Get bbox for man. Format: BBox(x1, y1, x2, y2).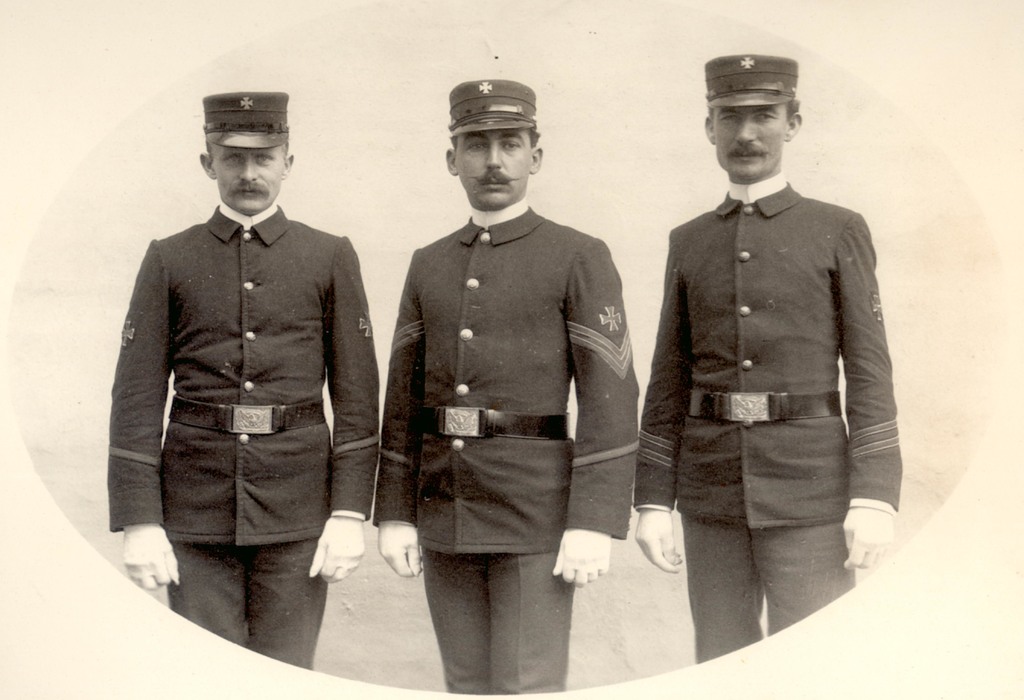
BBox(636, 51, 908, 668).
